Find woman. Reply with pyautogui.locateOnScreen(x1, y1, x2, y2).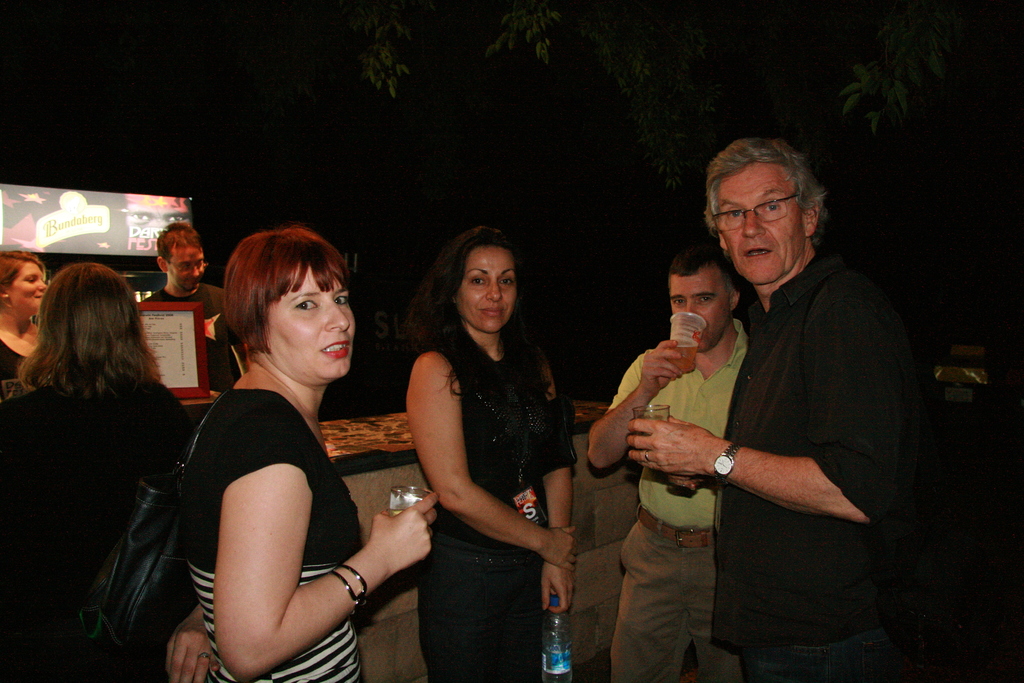
pyautogui.locateOnScreen(0, 253, 47, 399).
